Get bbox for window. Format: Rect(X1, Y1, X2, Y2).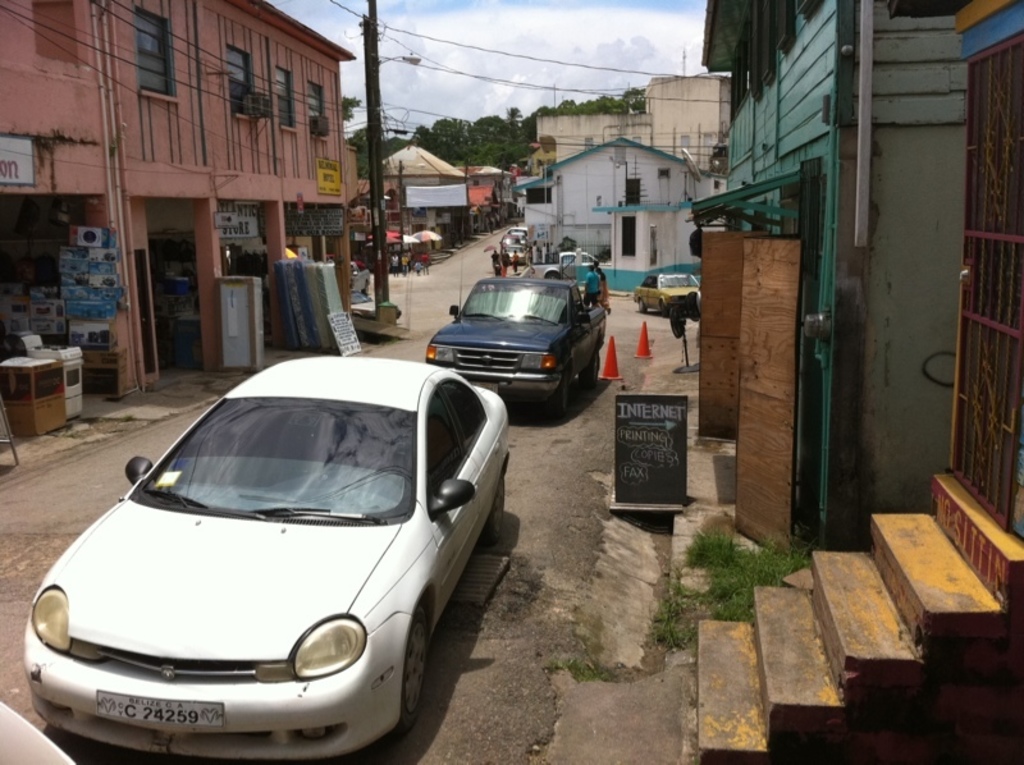
Rect(768, 0, 786, 55).
